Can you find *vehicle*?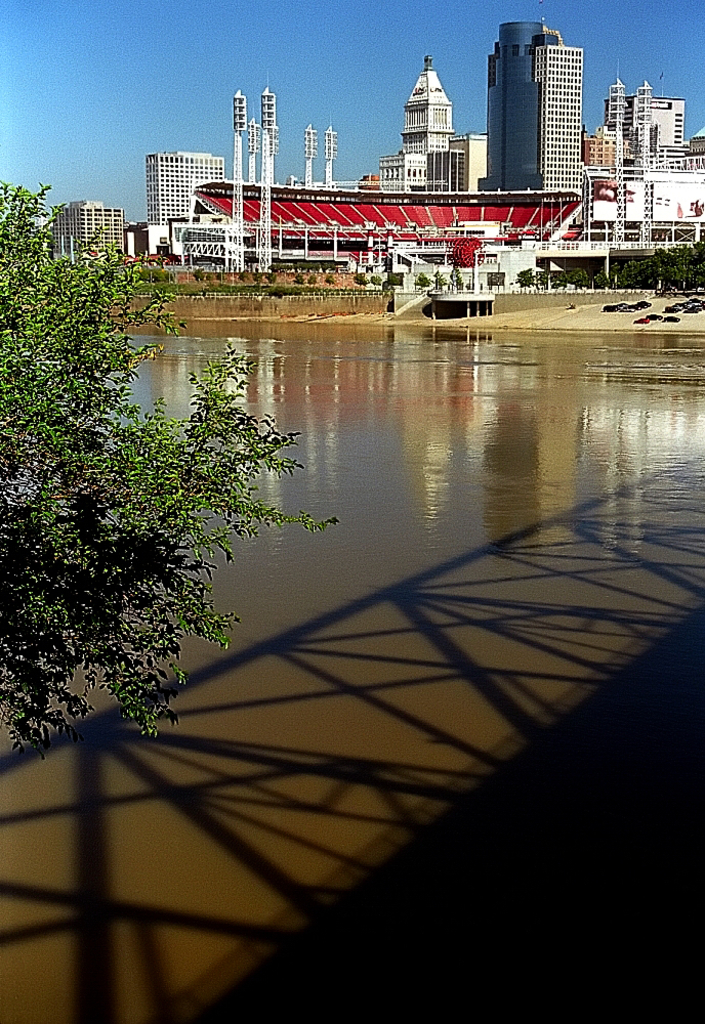
Yes, bounding box: bbox=(665, 315, 679, 324).
